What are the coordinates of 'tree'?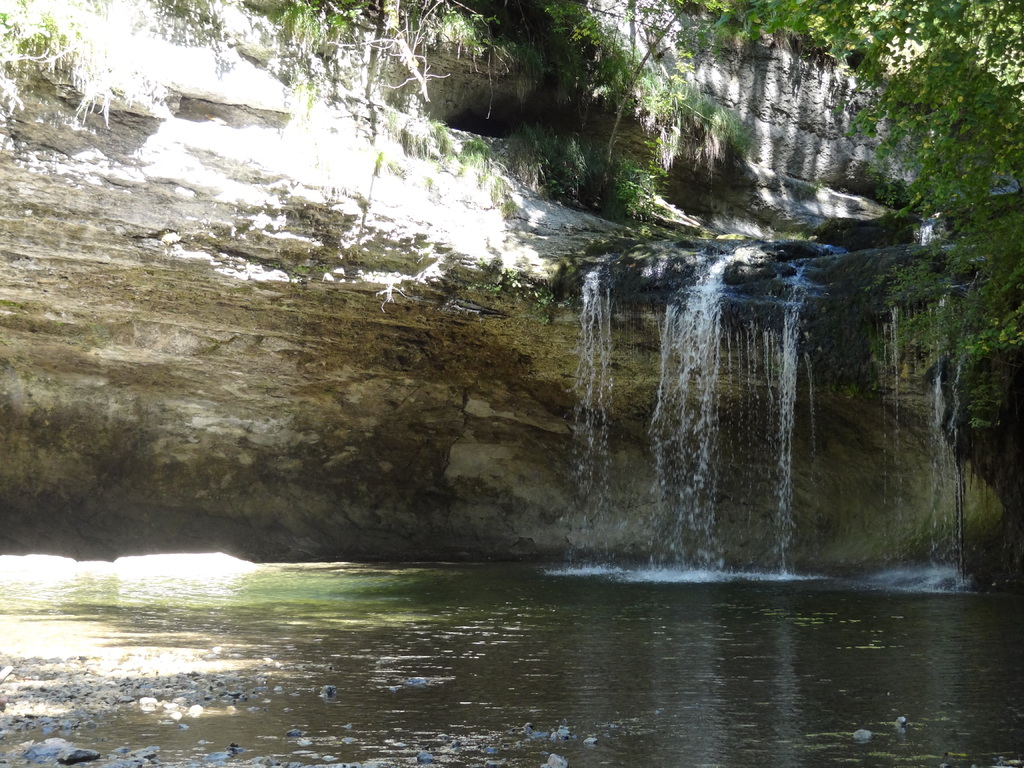
crop(0, 0, 497, 115).
